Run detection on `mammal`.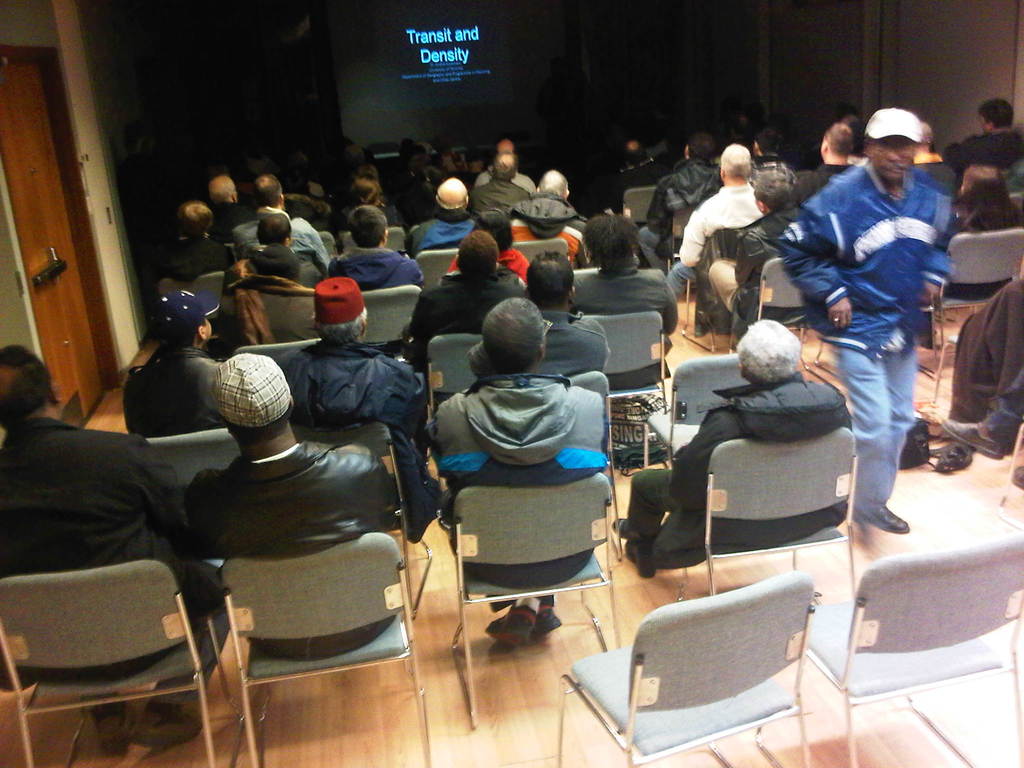
Result: left=470, top=150, right=531, bottom=220.
